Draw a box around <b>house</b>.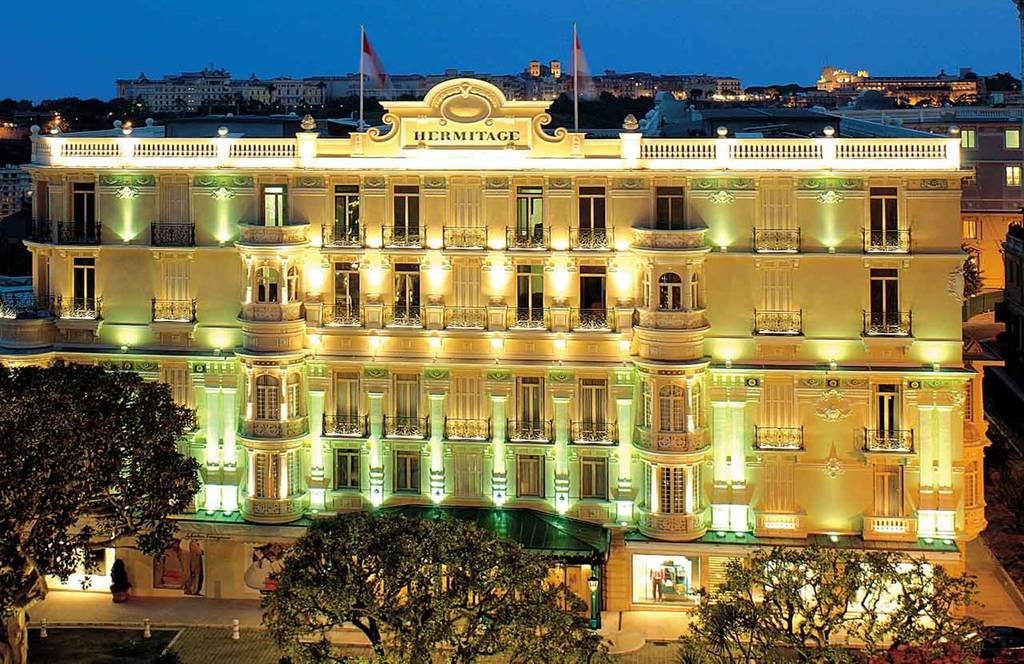
bbox(121, 62, 418, 122).
